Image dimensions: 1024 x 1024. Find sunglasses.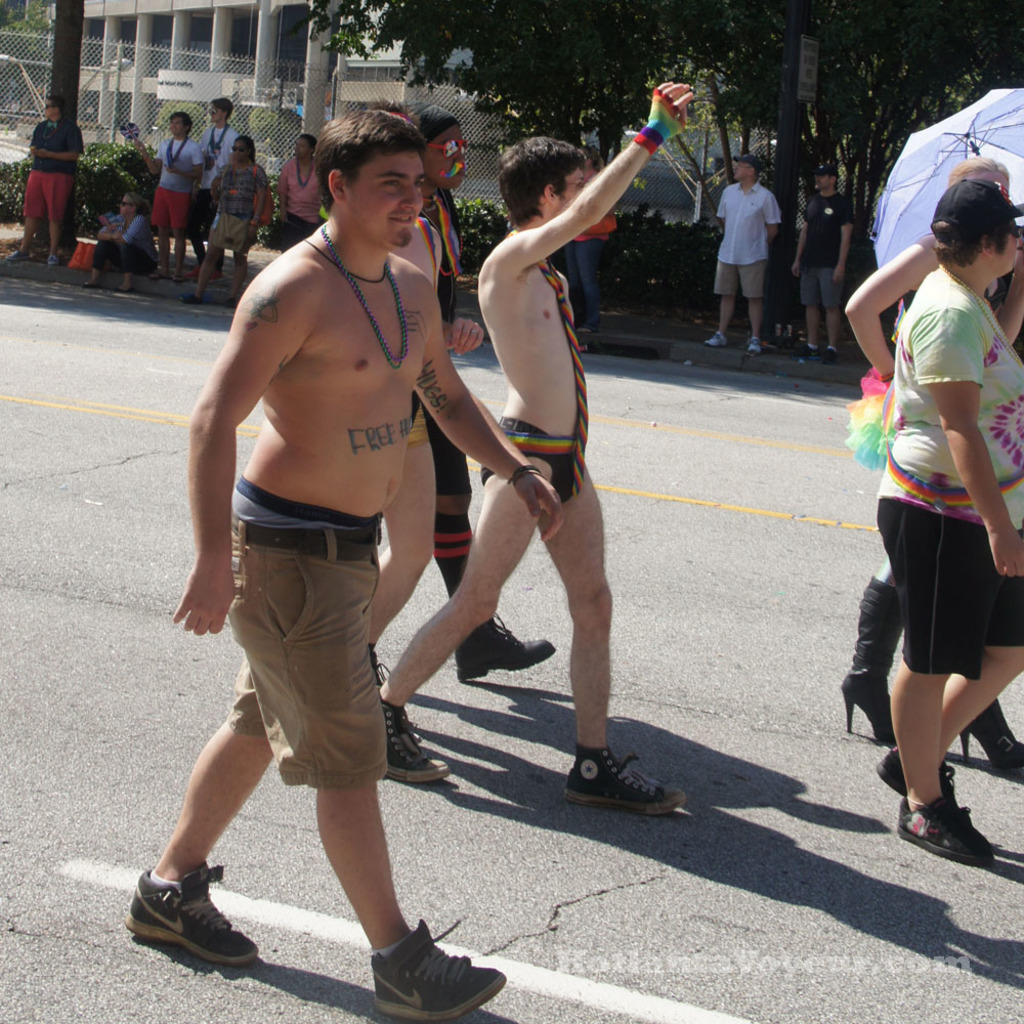
l=43, t=103, r=54, b=111.
